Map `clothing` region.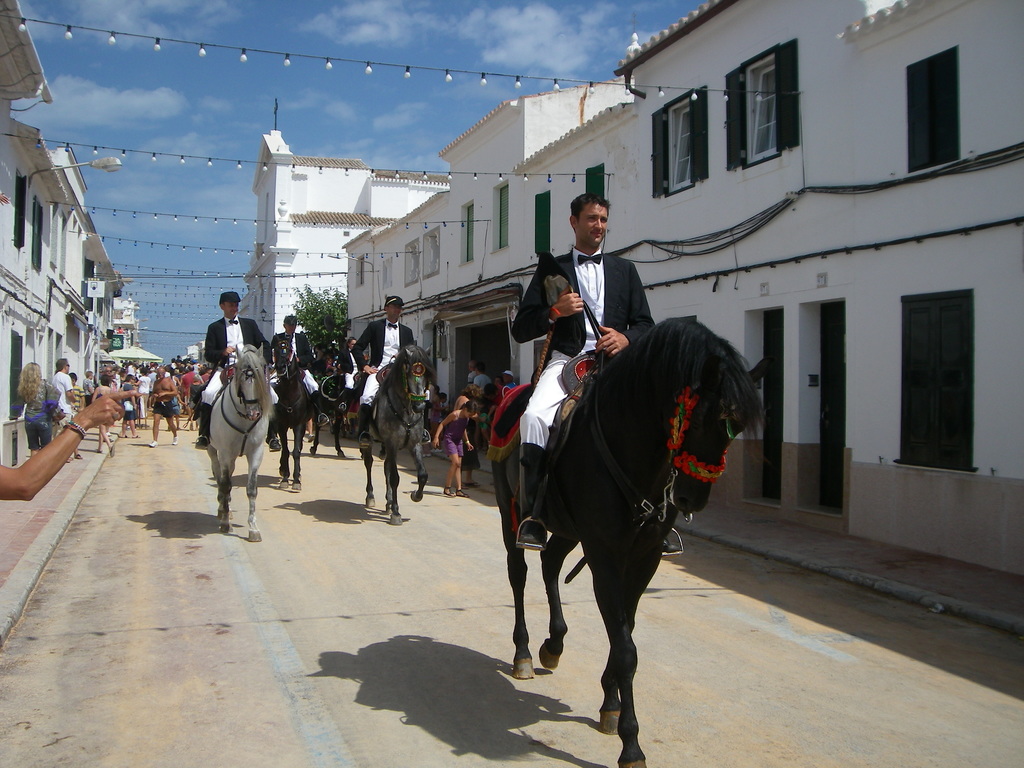
Mapped to [190,314,280,445].
